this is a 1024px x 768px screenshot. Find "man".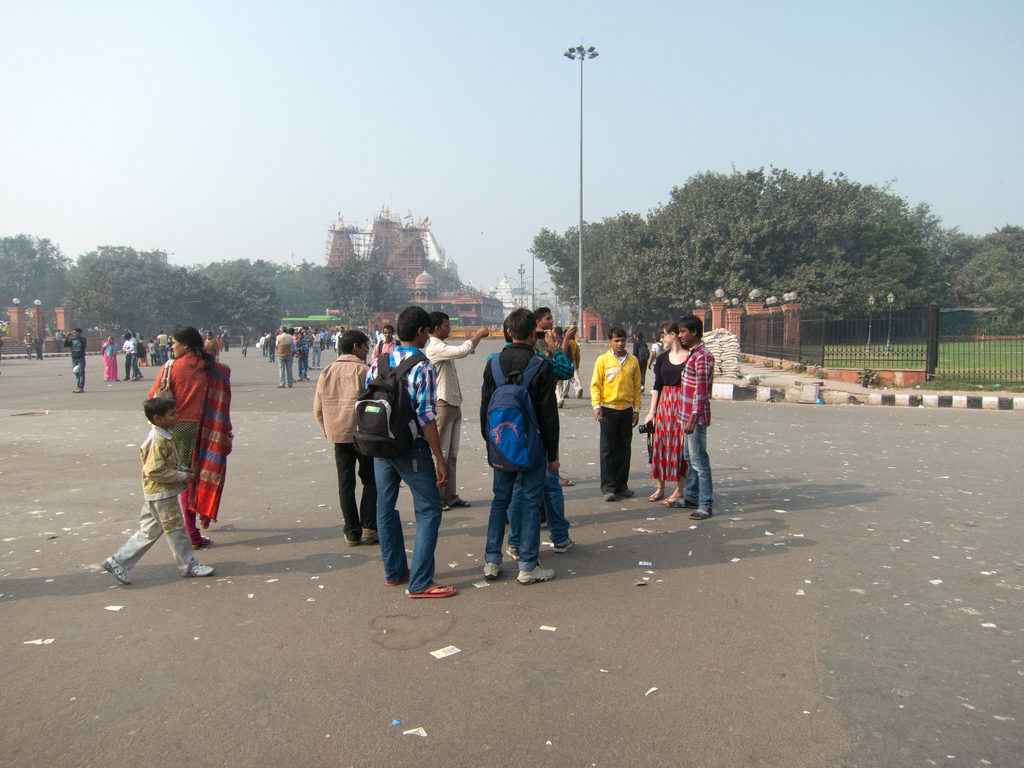
Bounding box: pyautogui.locateOnScreen(221, 330, 231, 351).
